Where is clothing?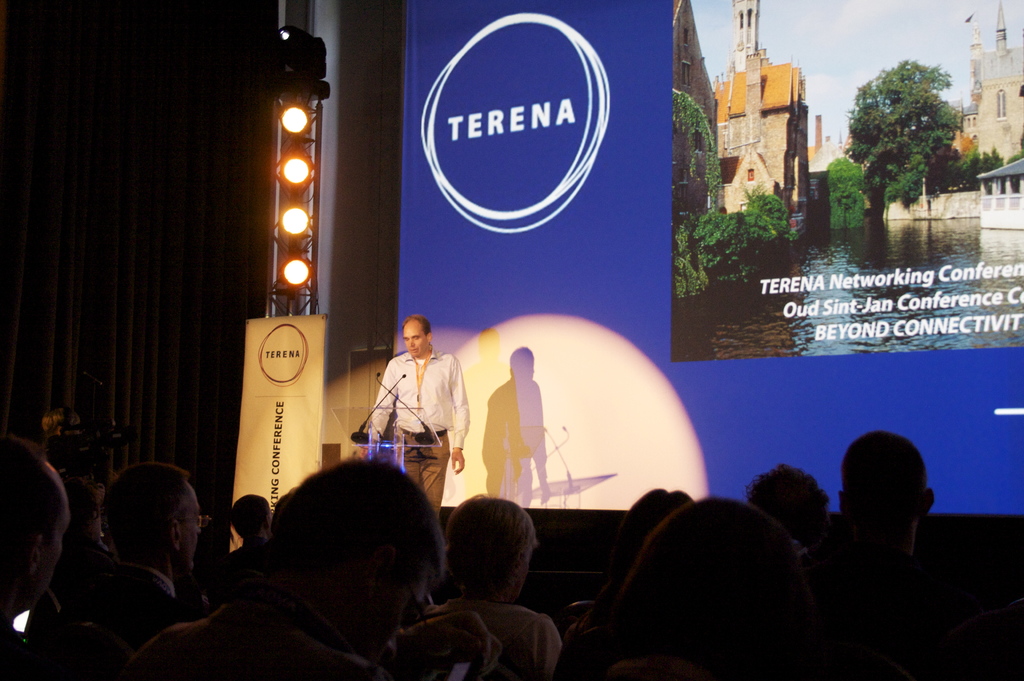
426, 602, 559, 680.
